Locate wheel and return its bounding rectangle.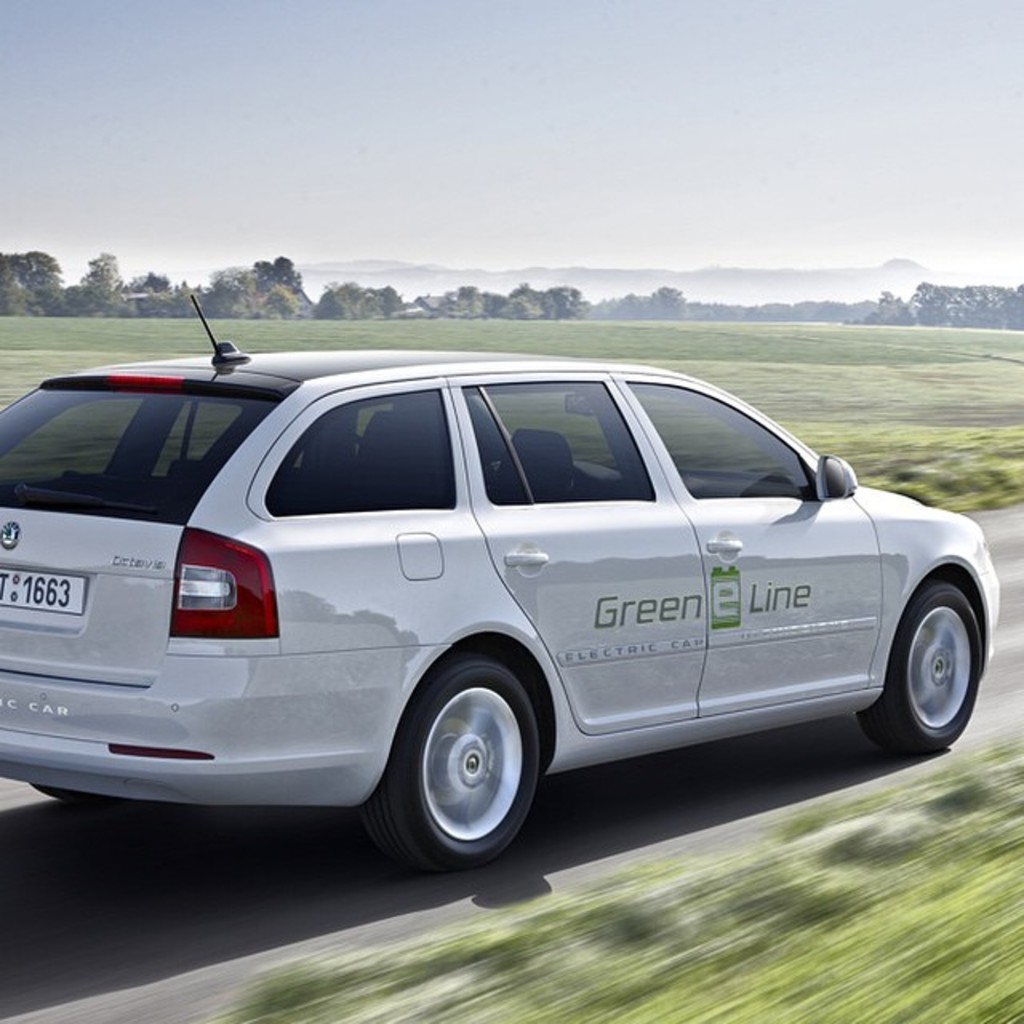
BBox(858, 576, 989, 757).
